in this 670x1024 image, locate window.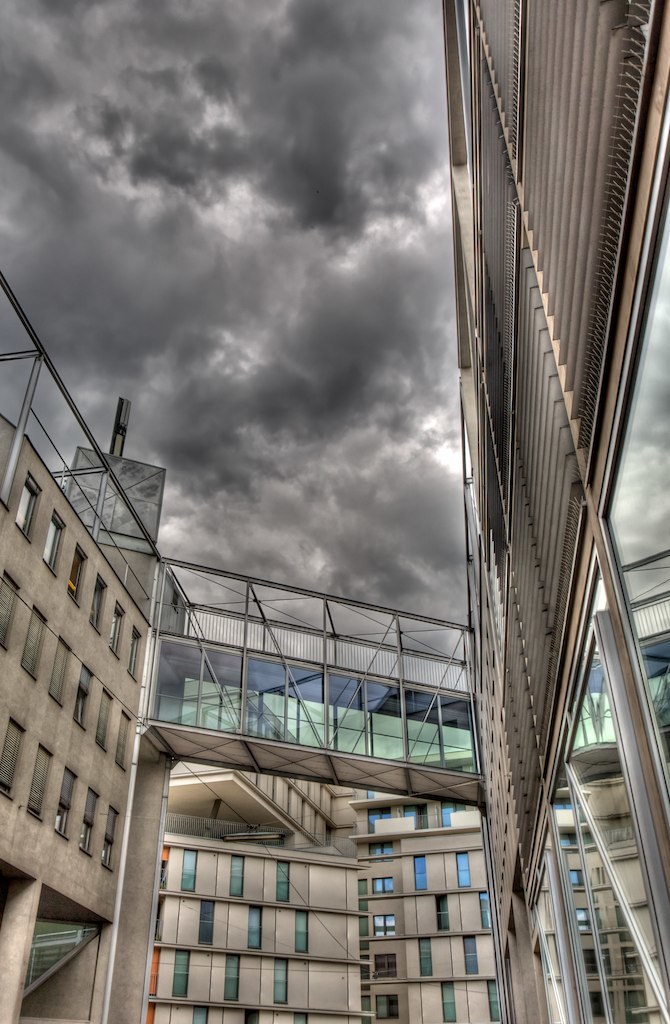
Bounding box: 64, 540, 90, 610.
